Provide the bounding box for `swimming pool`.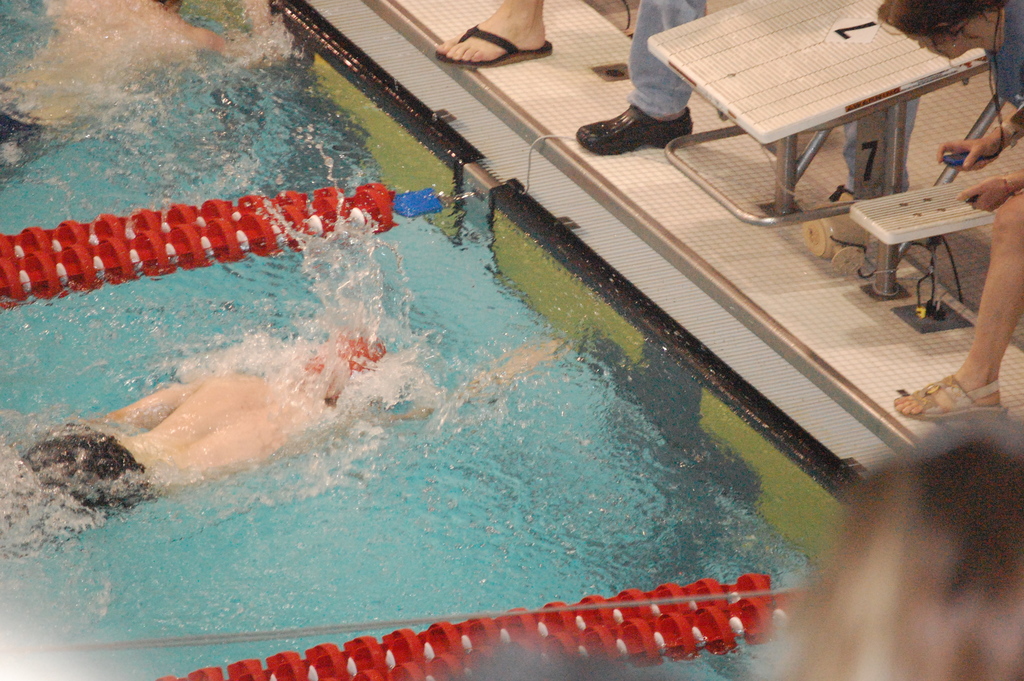
bbox=[0, 70, 909, 680].
